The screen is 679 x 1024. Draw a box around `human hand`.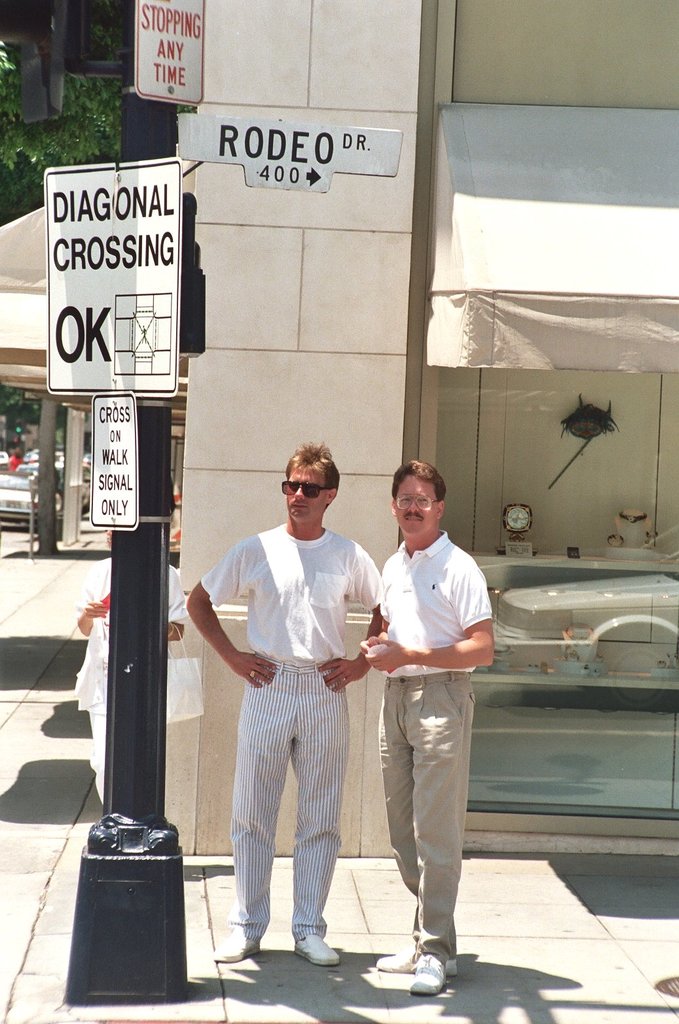
crop(234, 654, 272, 689).
